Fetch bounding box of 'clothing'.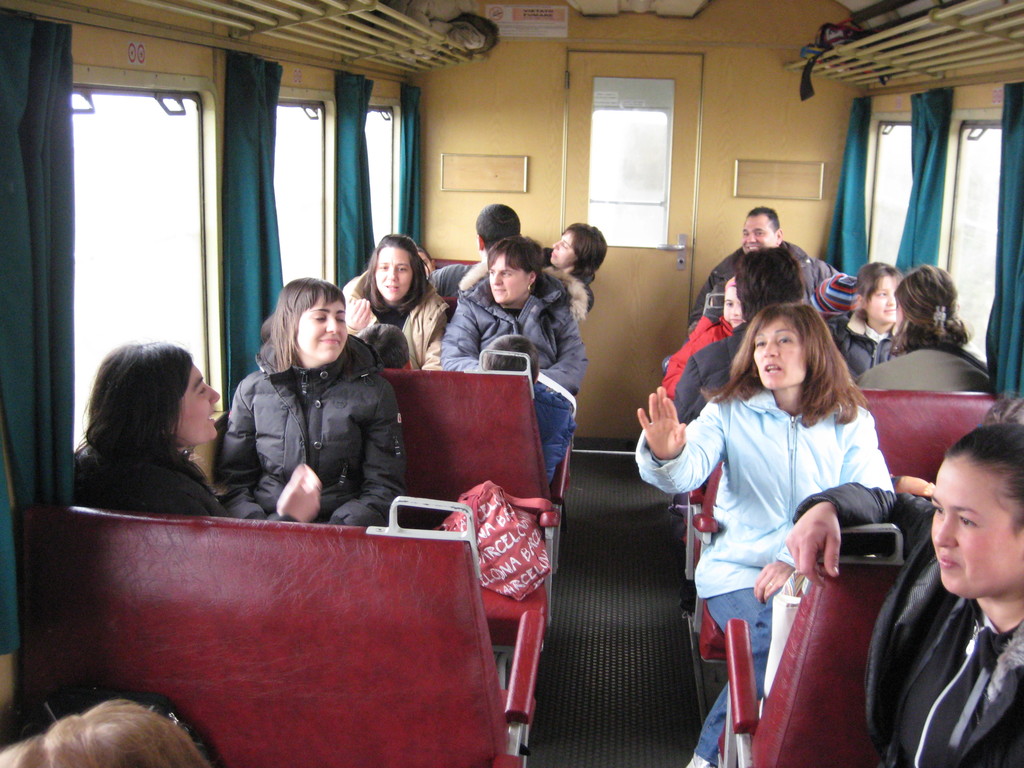
Bbox: 825 316 895 383.
